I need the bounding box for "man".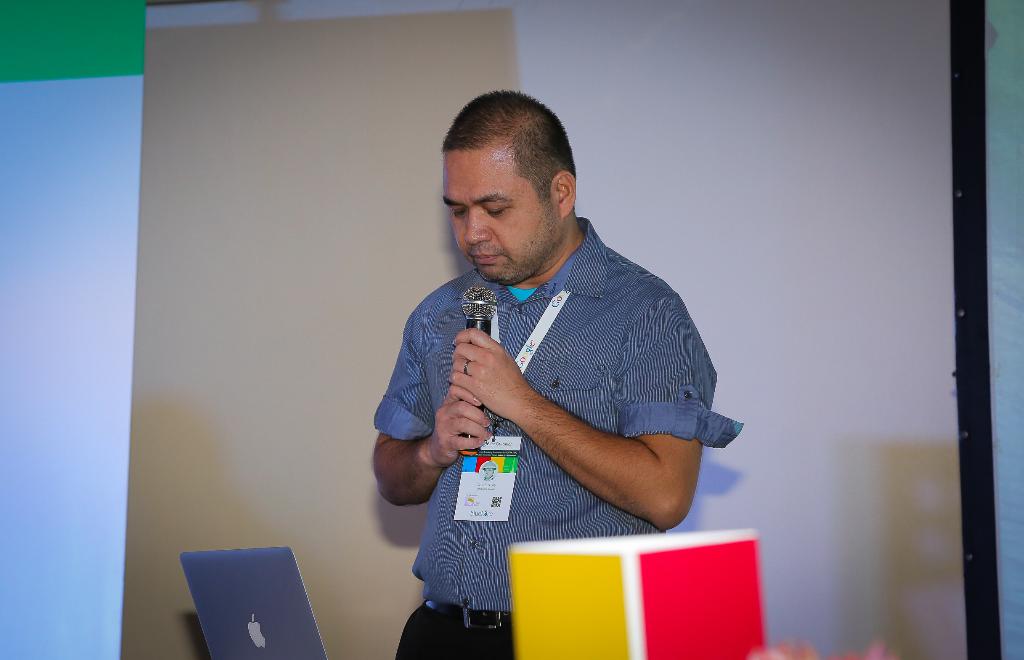
Here it is: pyautogui.locateOnScreen(369, 87, 743, 604).
